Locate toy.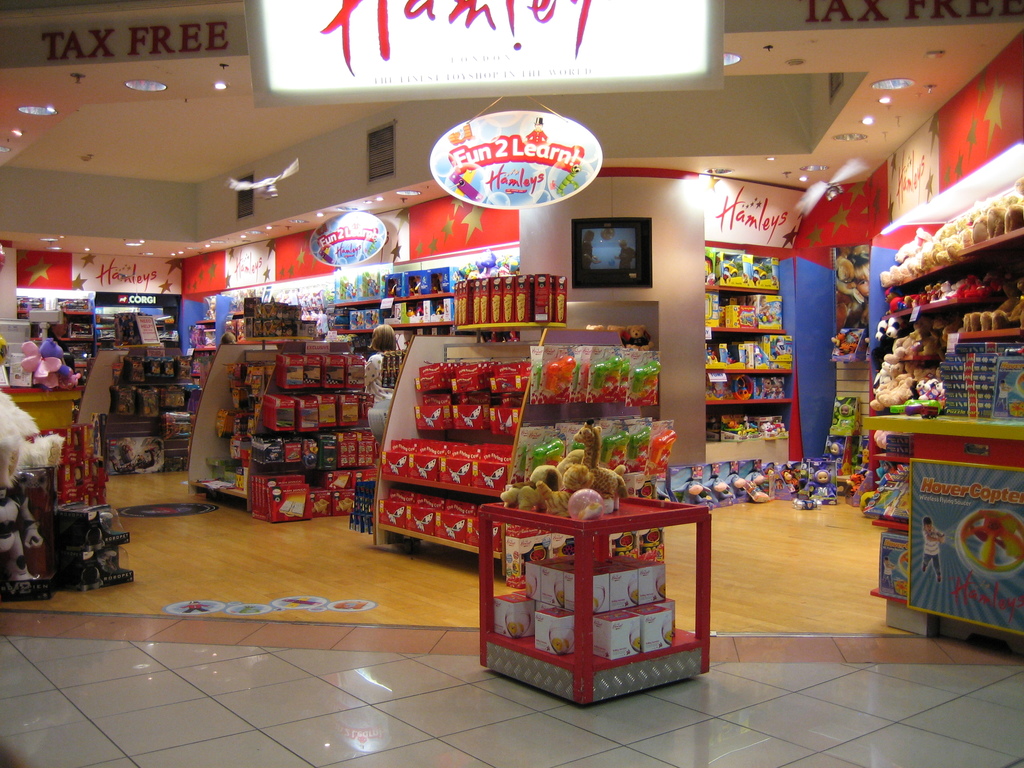
Bounding box: x1=115, y1=310, x2=150, y2=346.
